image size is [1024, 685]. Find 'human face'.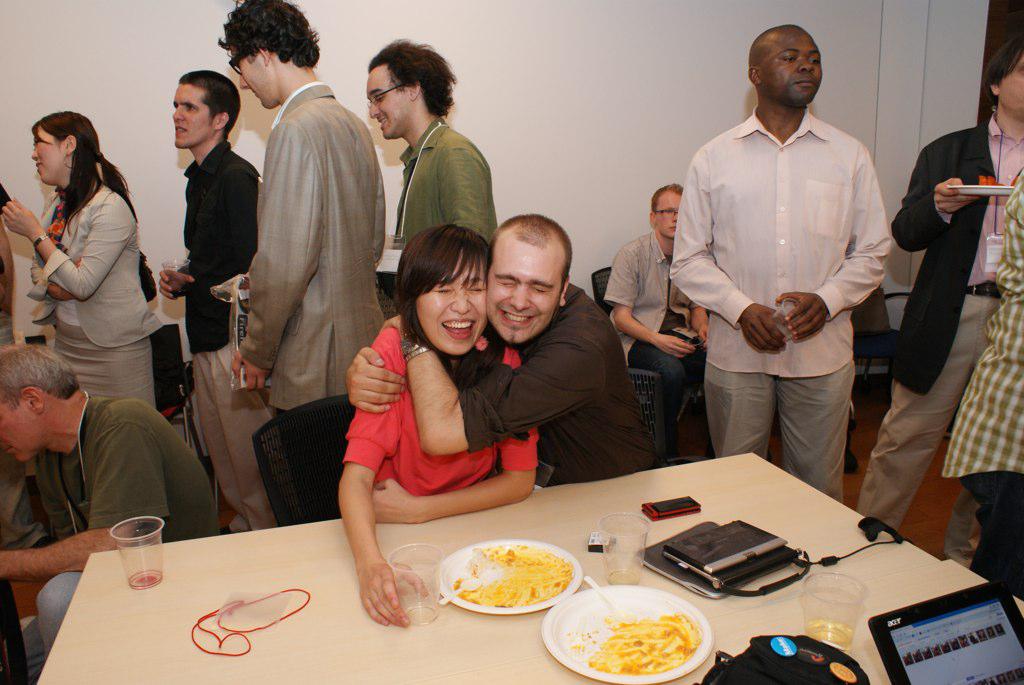
413, 262, 485, 354.
